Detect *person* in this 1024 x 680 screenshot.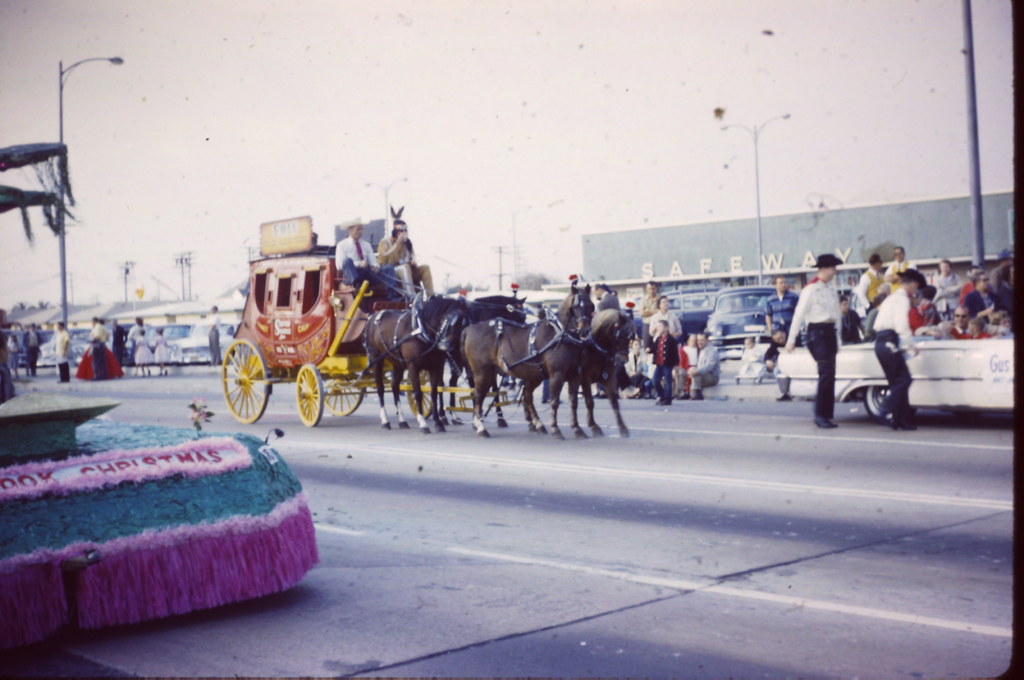
Detection: rect(646, 321, 678, 406).
